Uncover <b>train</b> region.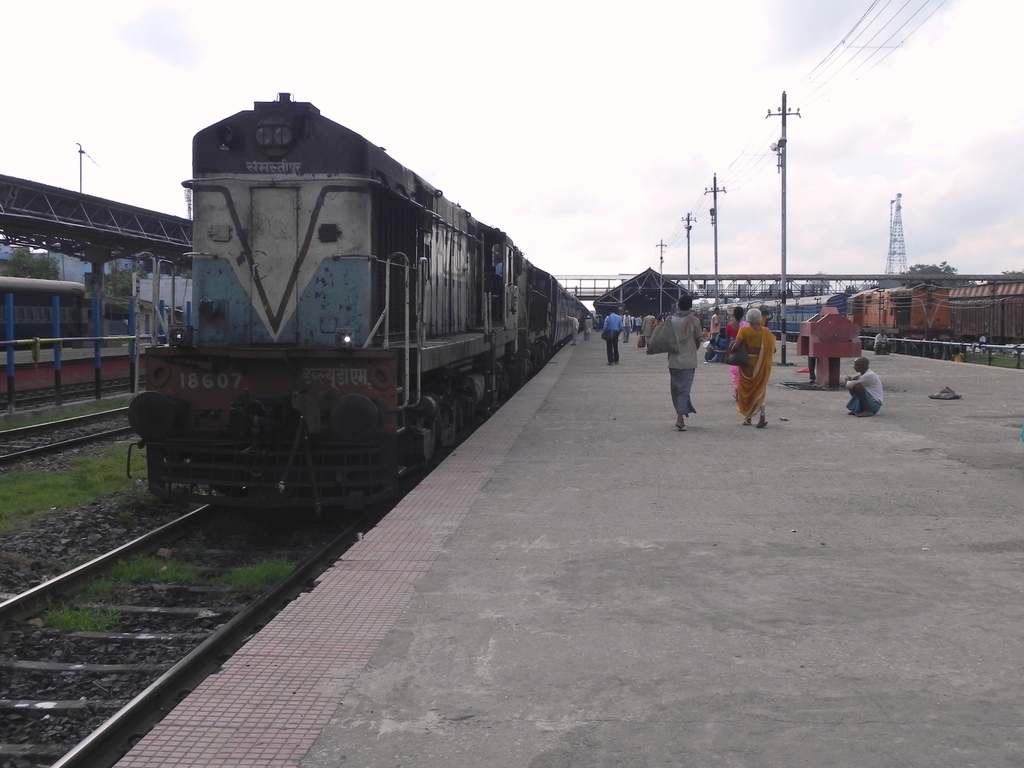
Uncovered: <box>0,275,91,341</box>.
